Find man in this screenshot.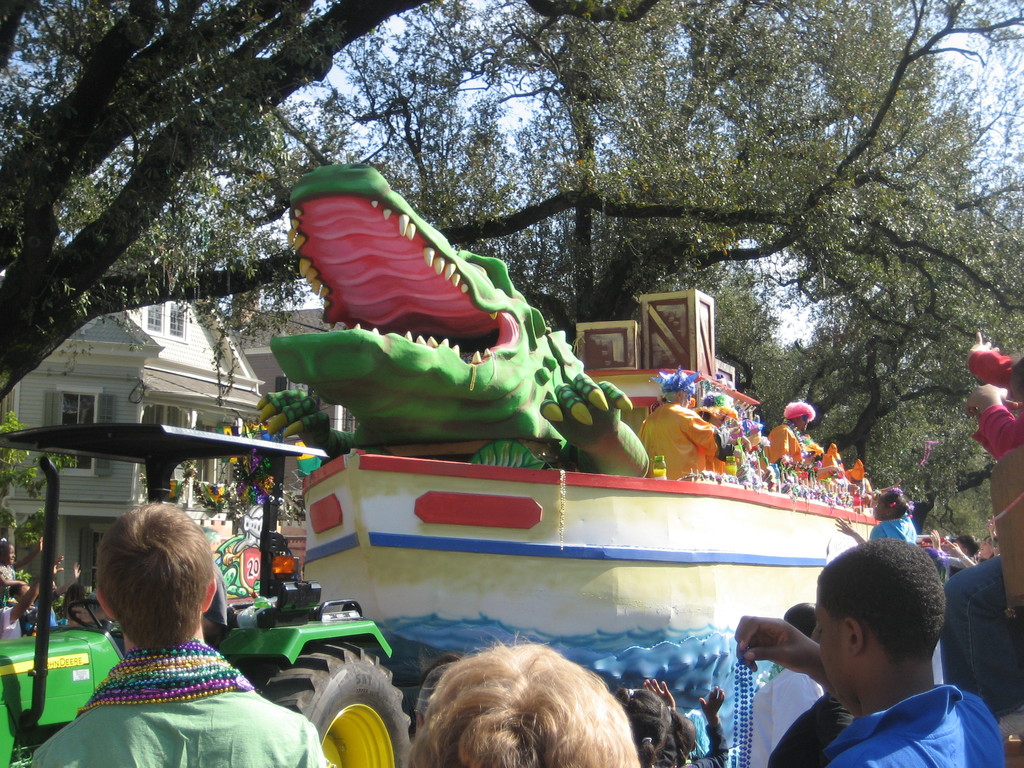
The bounding box for man is region(737, 601, 824, 767).
